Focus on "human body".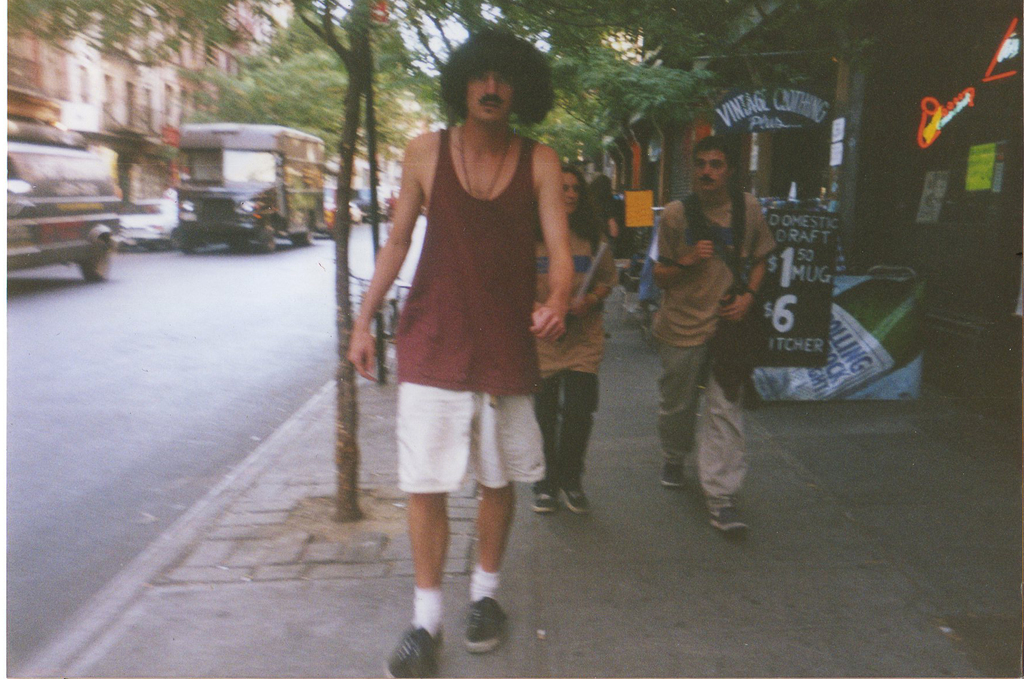
Focused at <bbox>530, 213, 621, 515</bbox>.
